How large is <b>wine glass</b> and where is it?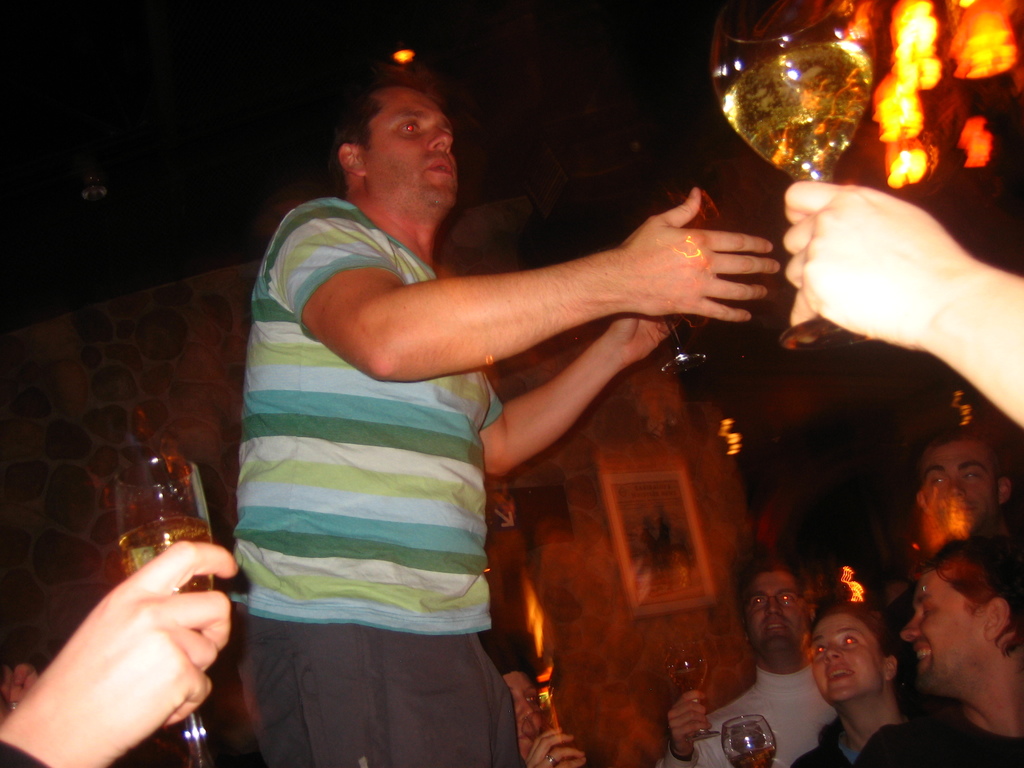
Bounding box: 628 192 708 380.
